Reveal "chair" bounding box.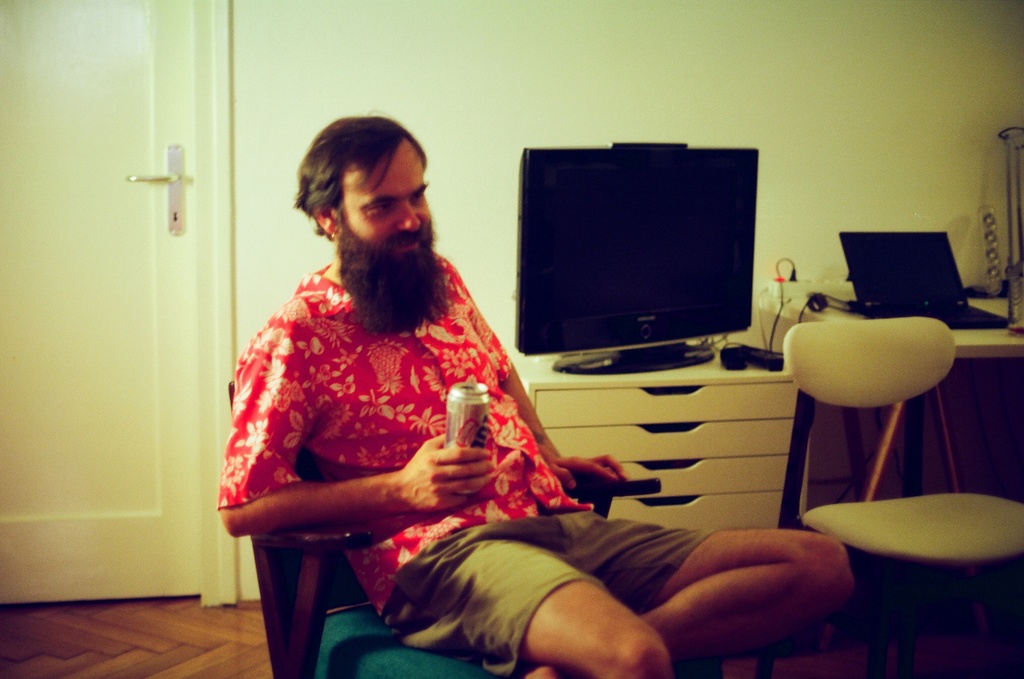
Revealed: locate(225, 385, 666, 678).
